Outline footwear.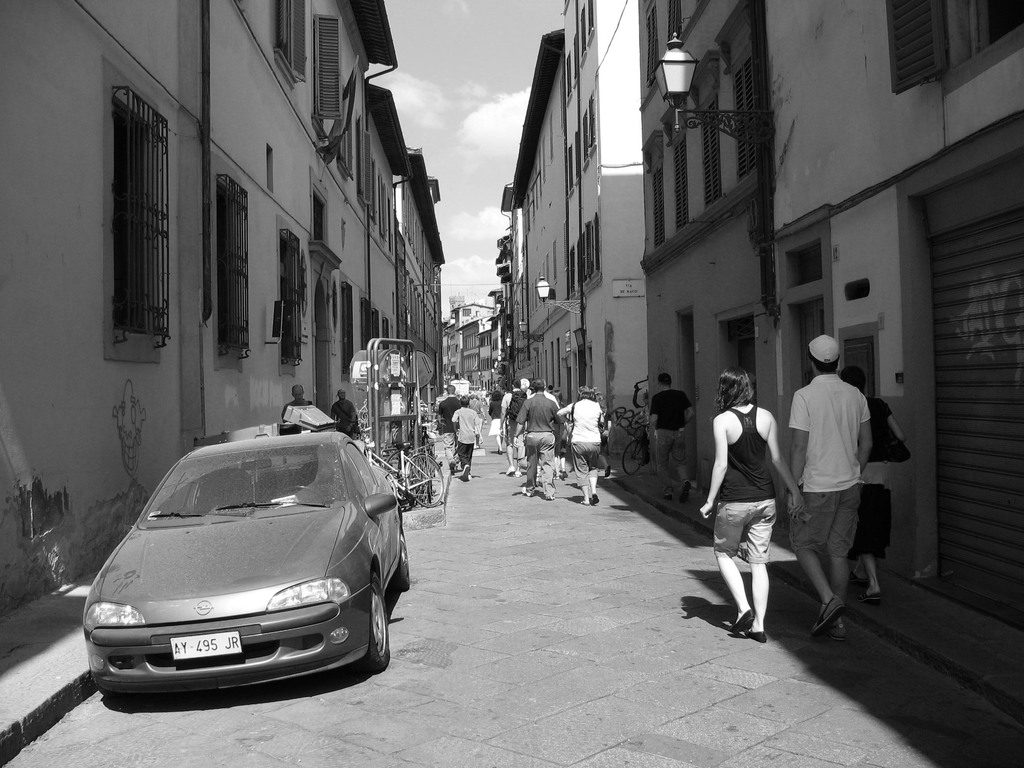
Outline: 732,611,751,634.
